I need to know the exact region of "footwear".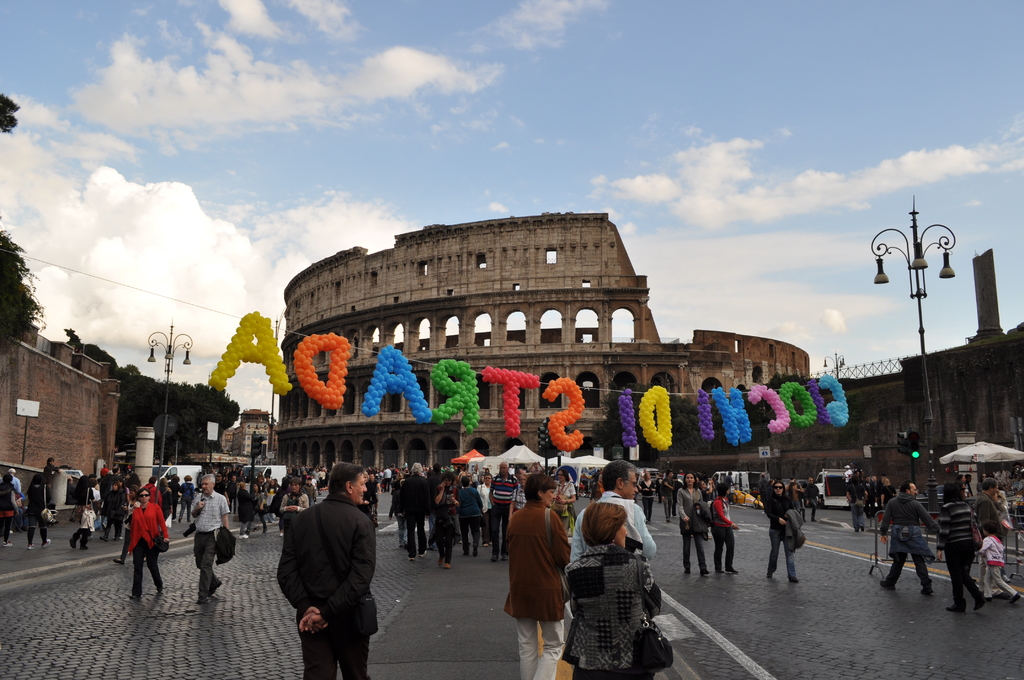
Region: 986/595/992/601.
